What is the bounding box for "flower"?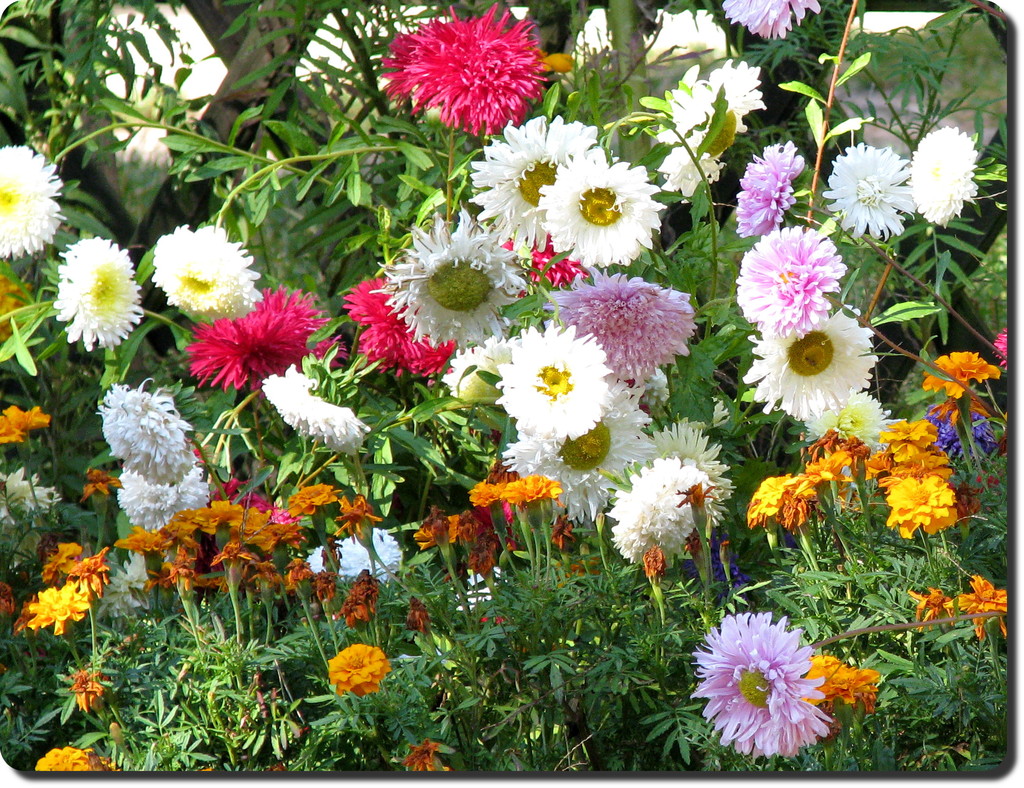
detection(319, 529, 395, 574).
